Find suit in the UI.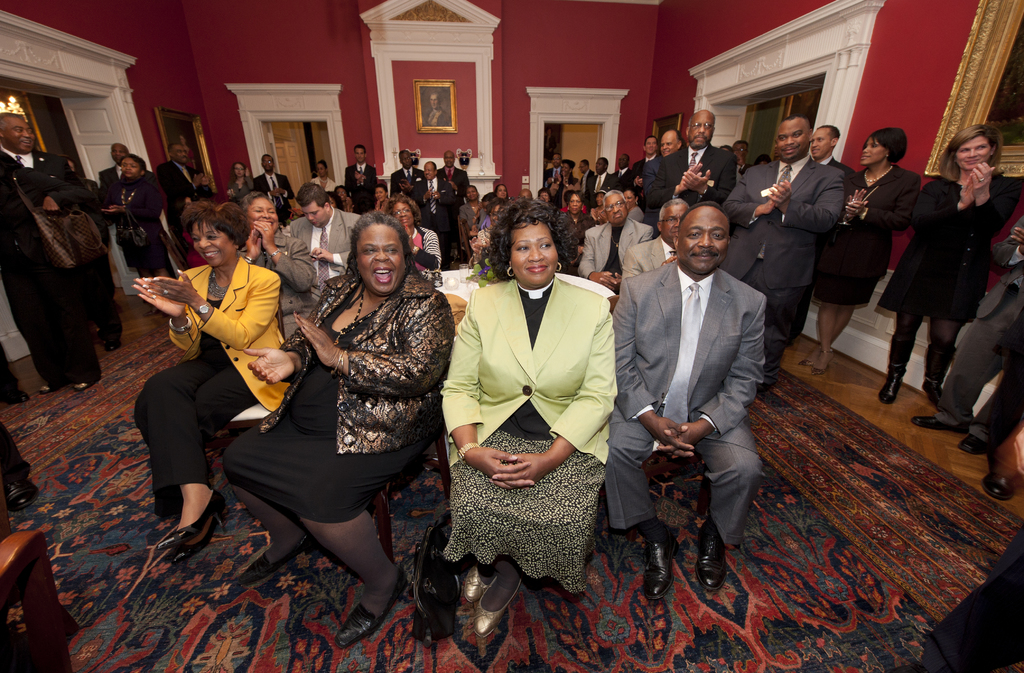
UI element at 547 168 563 184.
